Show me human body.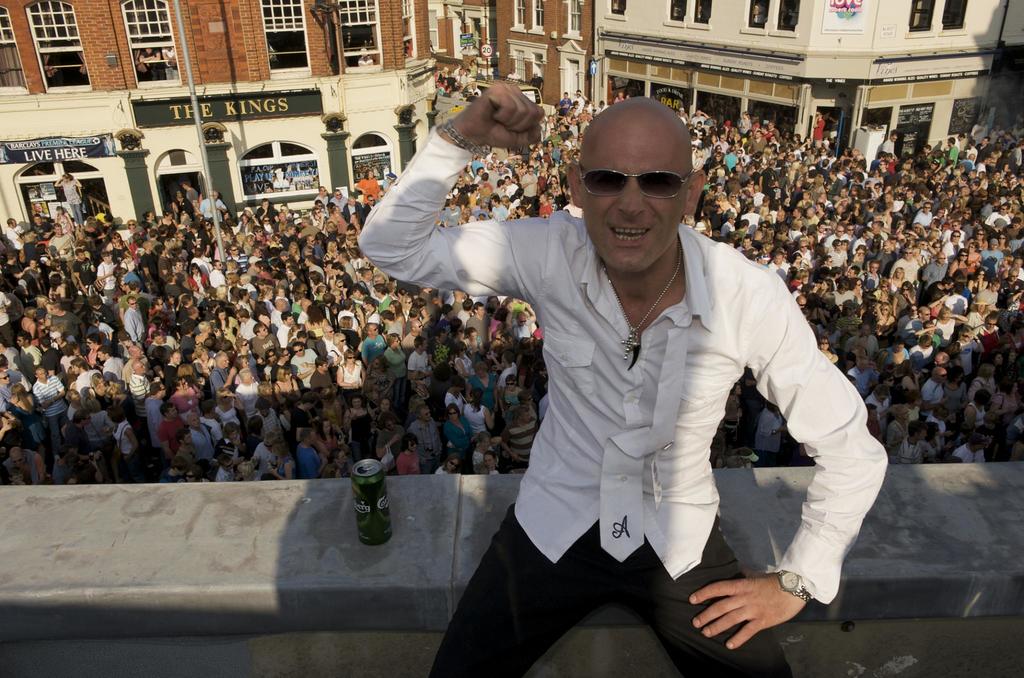
human body is here: bbox=[13, 329, 39, 367].
